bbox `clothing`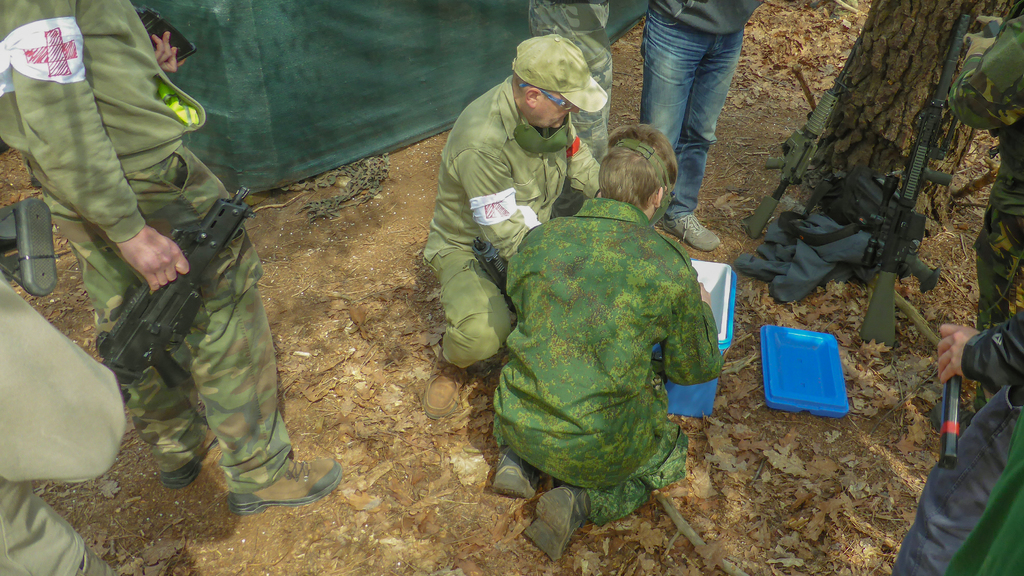
crop(953, 15, 1023, 331)
